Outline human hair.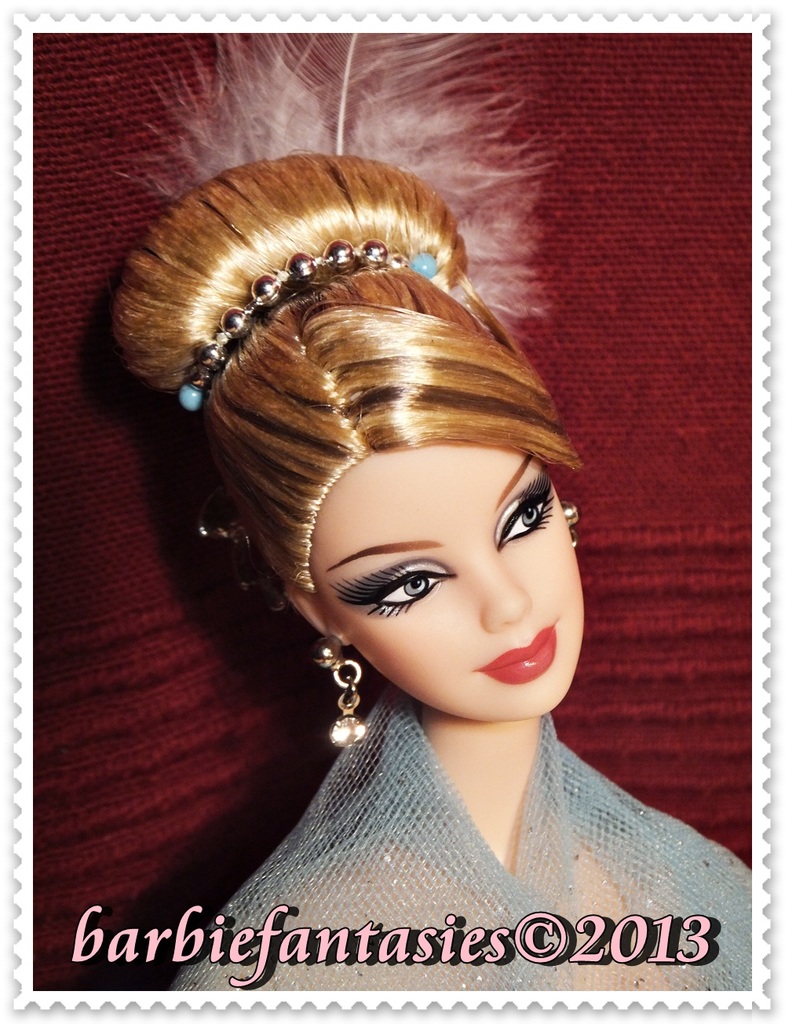
Outline: x1=105, y1=144, x2=586, y2=597.
